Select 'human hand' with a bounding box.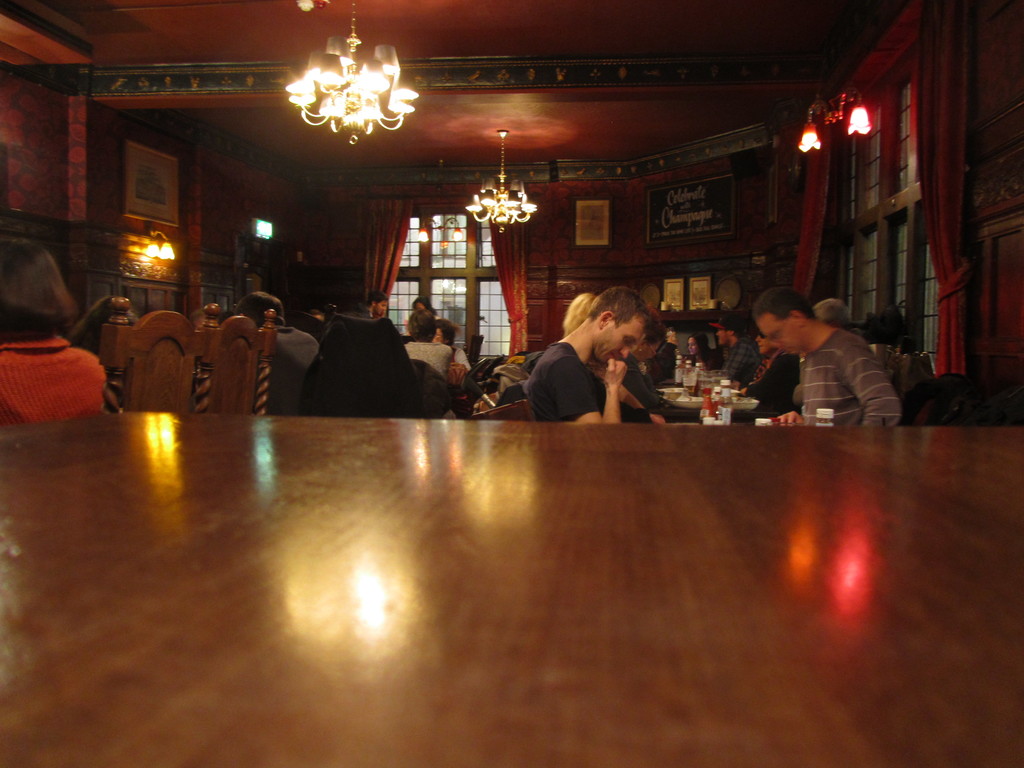
left=772, top=410, right=805, bottom=426.
